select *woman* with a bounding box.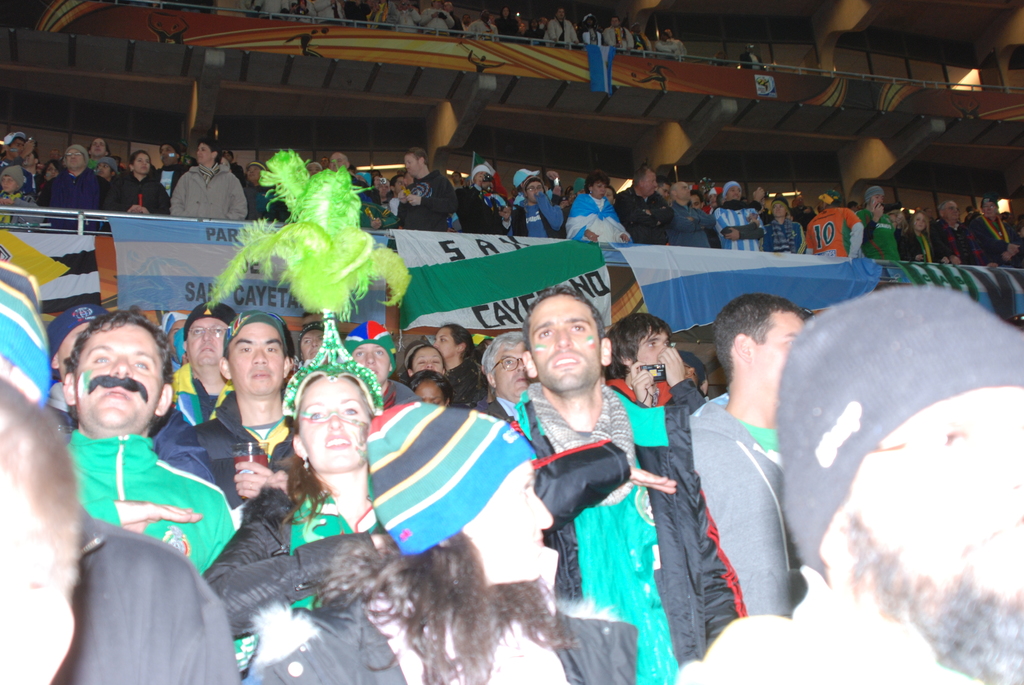
bbox(461, 5, 497, 51).
